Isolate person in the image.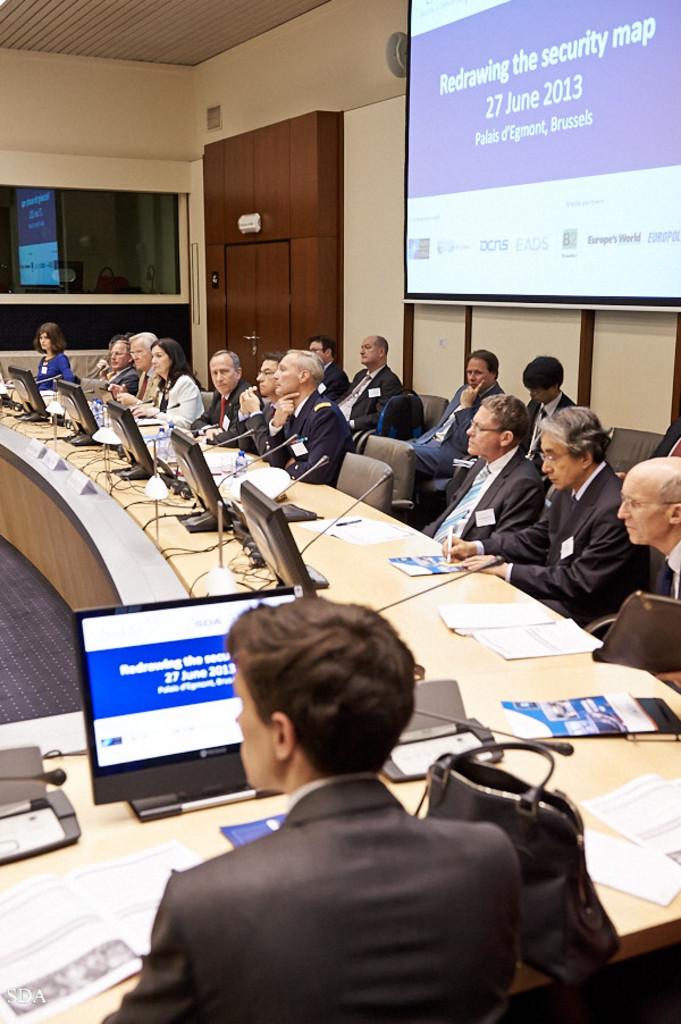
Isolated region: {"left": 436, "top": 406, "right": 657, "bottom": 624}.
